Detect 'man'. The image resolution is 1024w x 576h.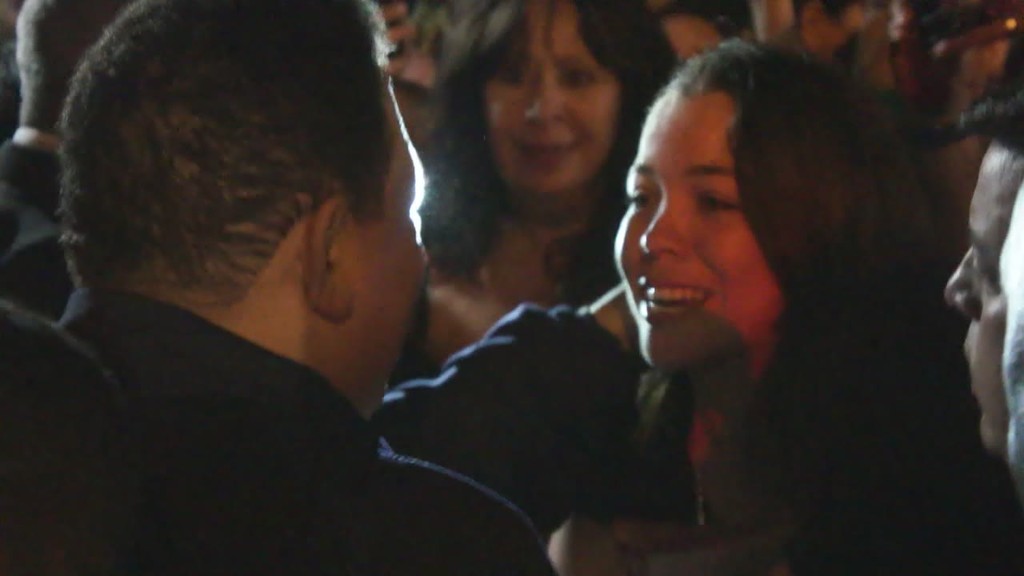
crop(942, 82, 1023, 459).
